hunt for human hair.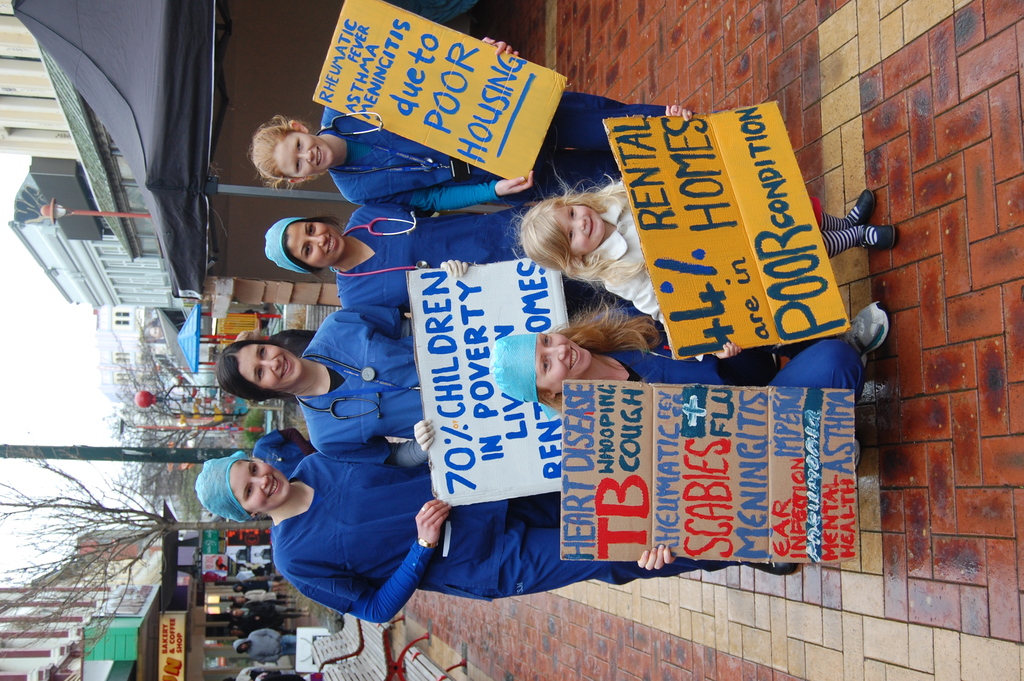
Hunted down at bbox=[282, 218, 339, 277].
